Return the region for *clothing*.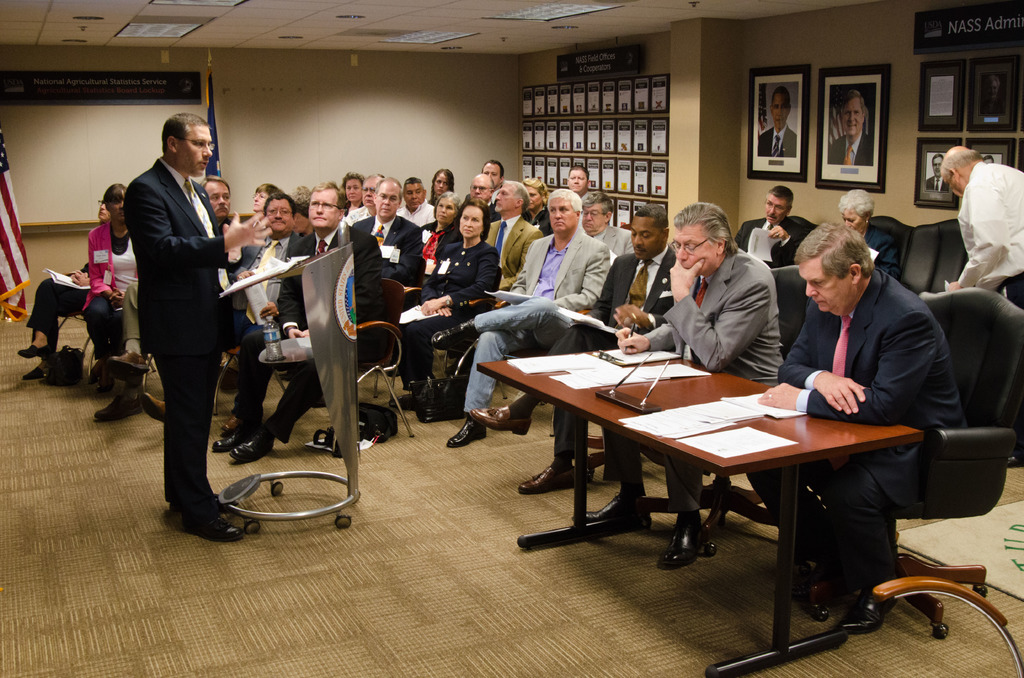
(861,222,900,277).
